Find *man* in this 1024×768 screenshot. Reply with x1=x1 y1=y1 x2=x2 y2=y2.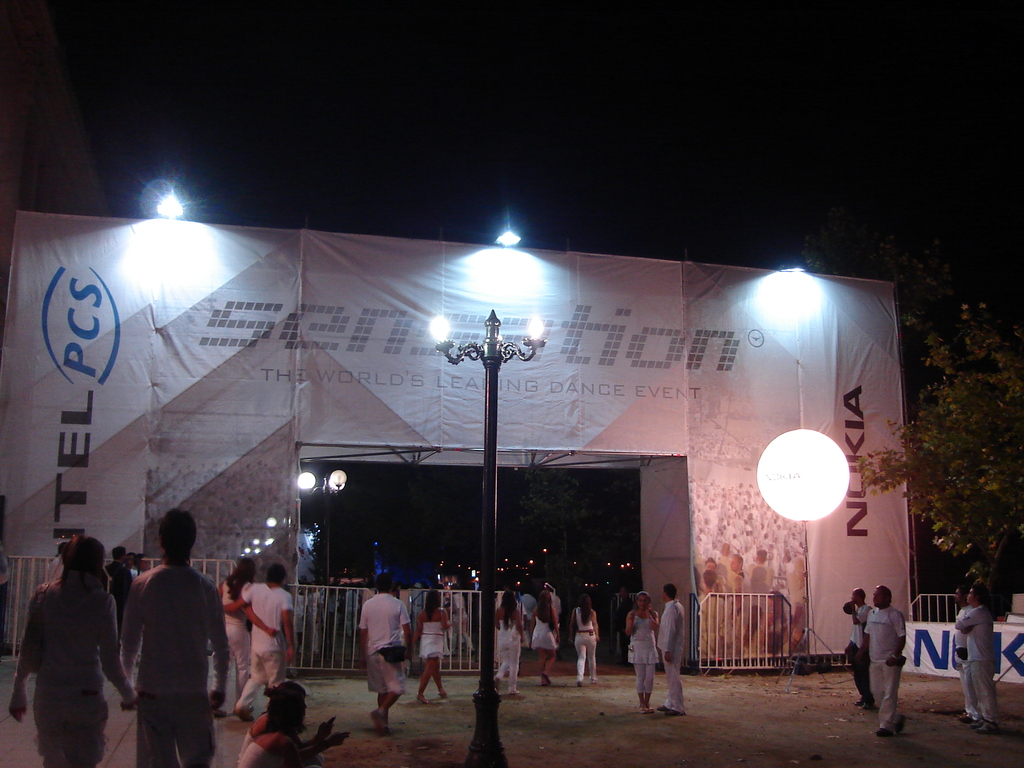
x1=356 y1=570 x2=415 y2=733.
